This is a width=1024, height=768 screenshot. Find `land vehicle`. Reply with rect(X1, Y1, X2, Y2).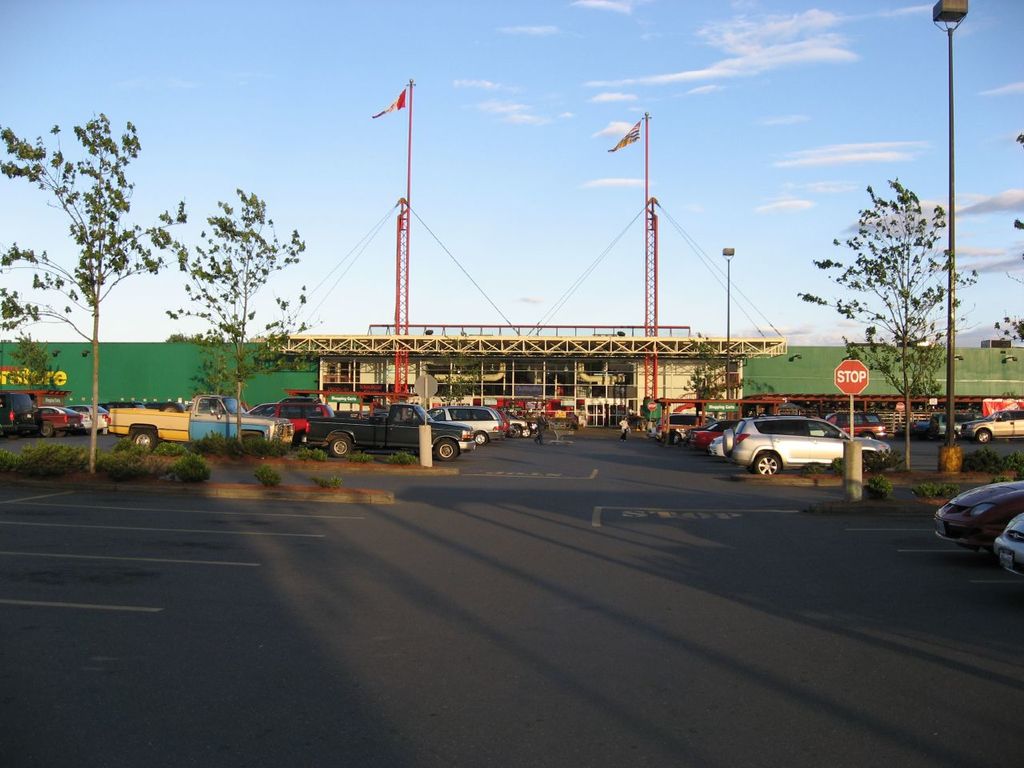
rect(105, 394, 291, 450).
